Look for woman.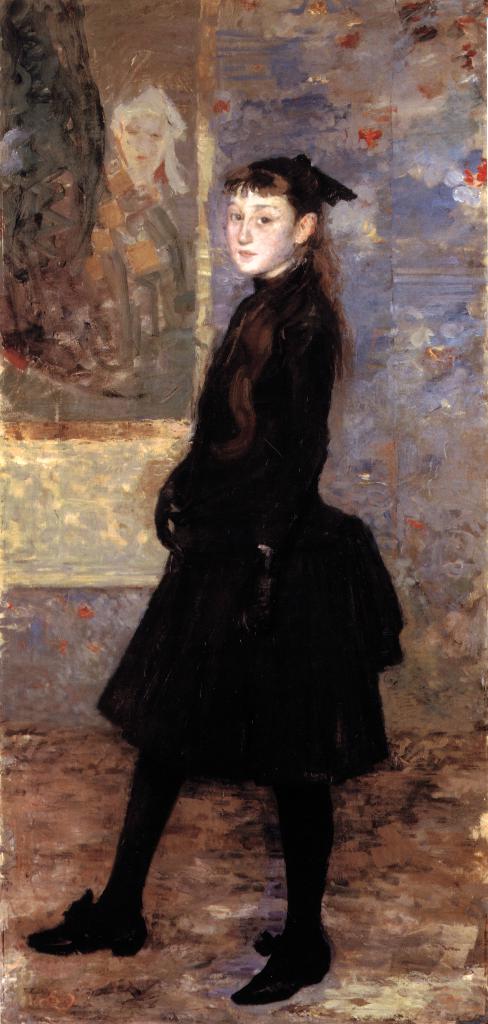
Found: (x1=85, y1=127, x2=416, y2=992).
